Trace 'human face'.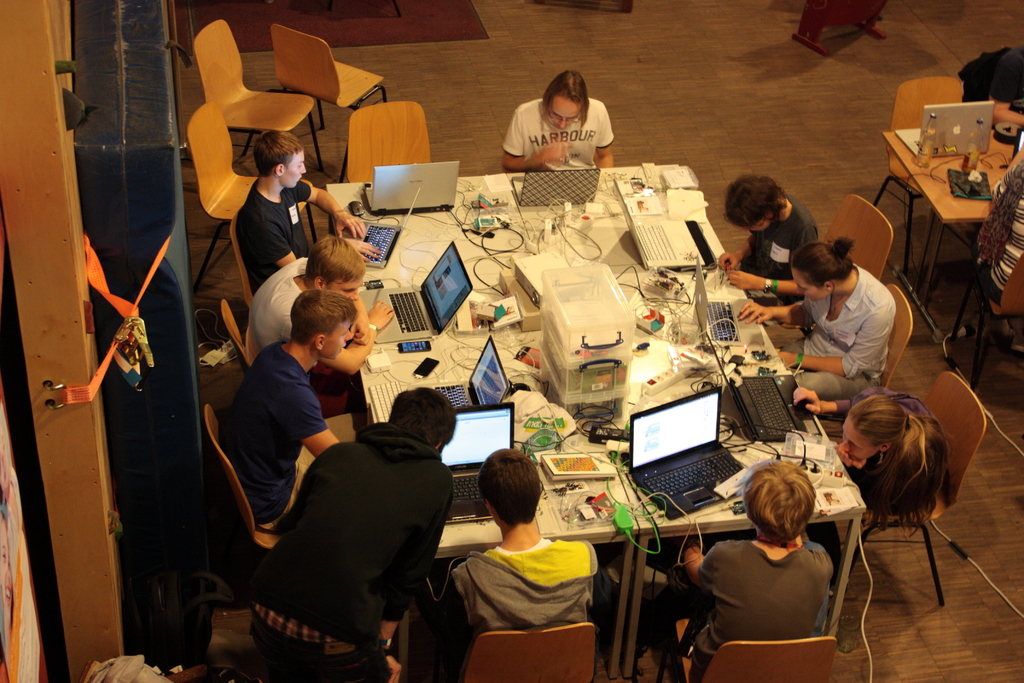
Traced to bbox=(335, 272, 359, 304).
